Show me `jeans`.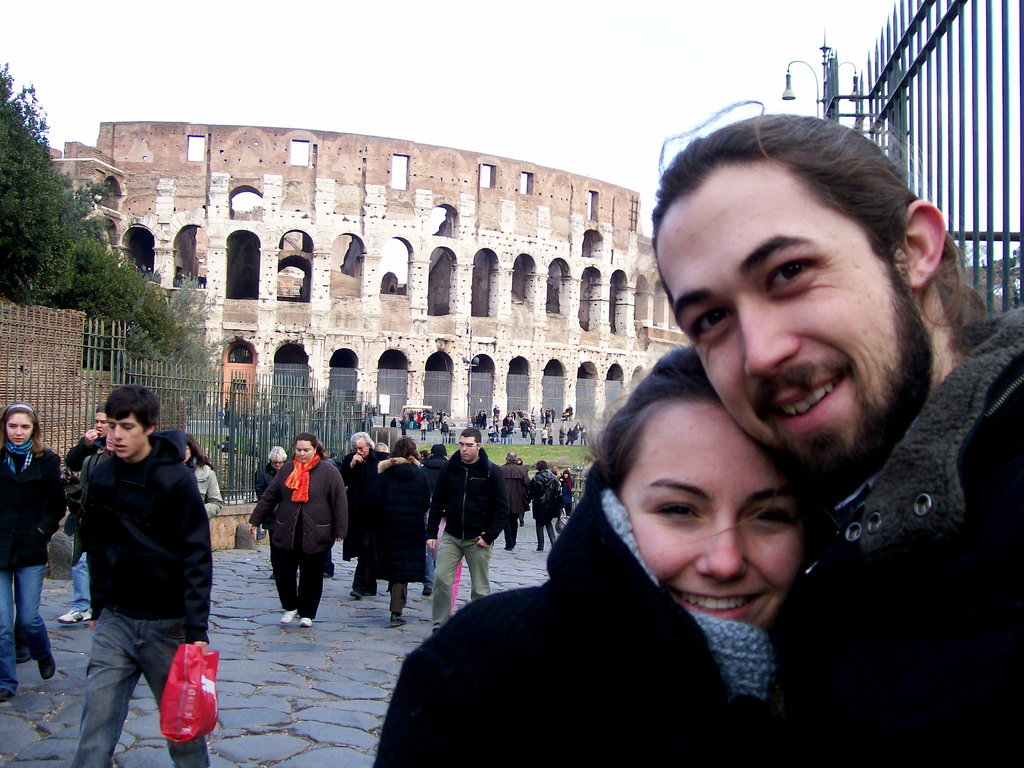
`jeans` is here: (568, 438, 573, 448).
